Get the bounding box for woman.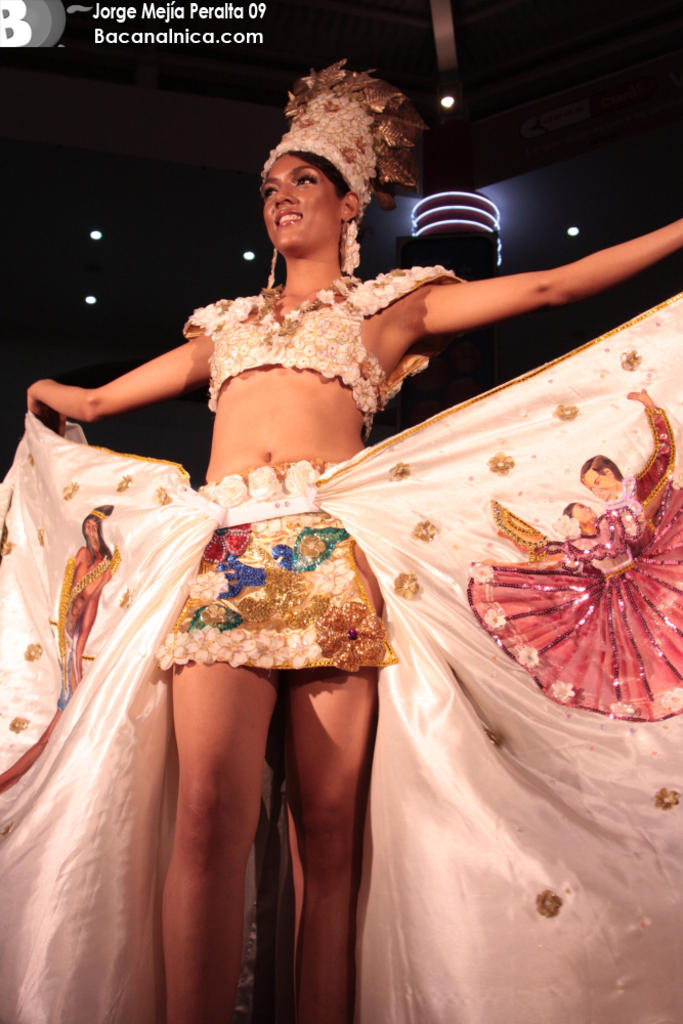
(left=73, top=81, right=596, bottom=1023).
